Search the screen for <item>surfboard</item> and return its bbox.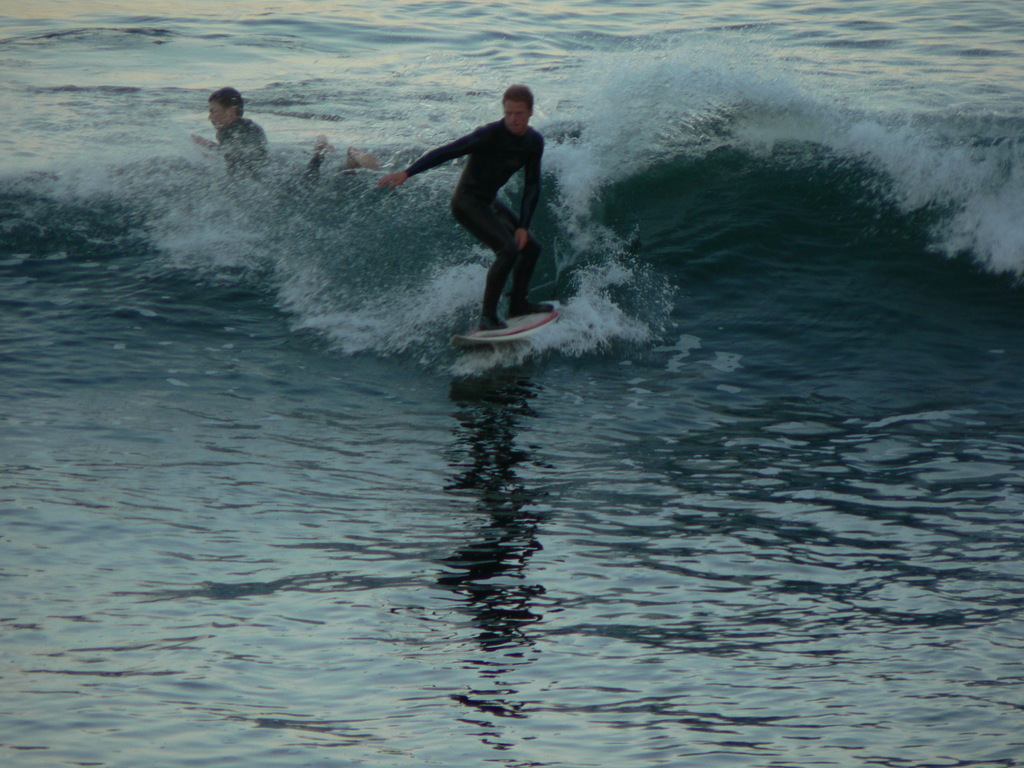
Found: 447,301,564,352.
